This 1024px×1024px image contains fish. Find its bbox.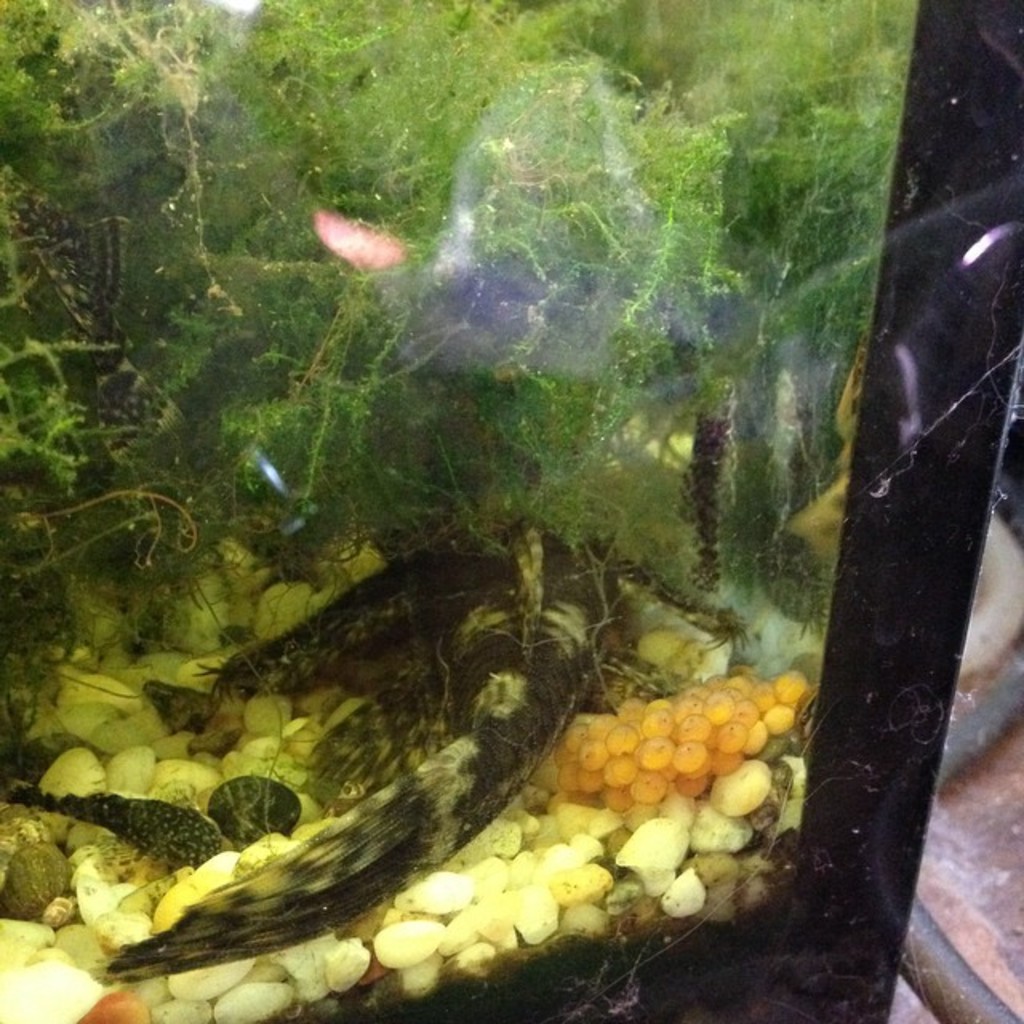
(109, 518, 653, 984).
